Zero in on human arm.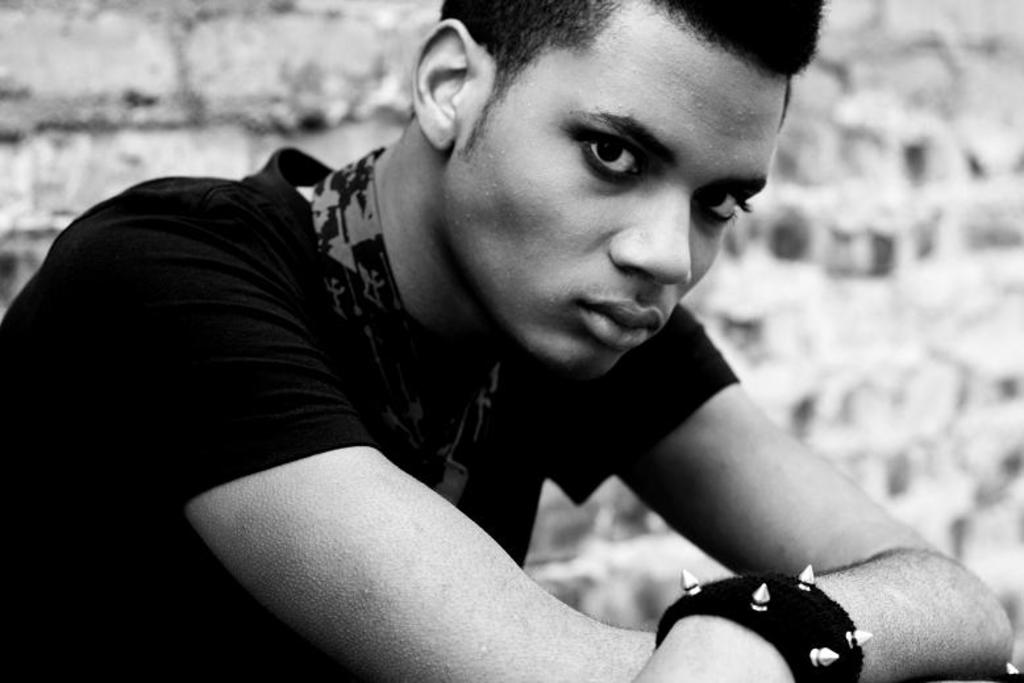
Zeroed in: <box>583,308,974,641</box>.
